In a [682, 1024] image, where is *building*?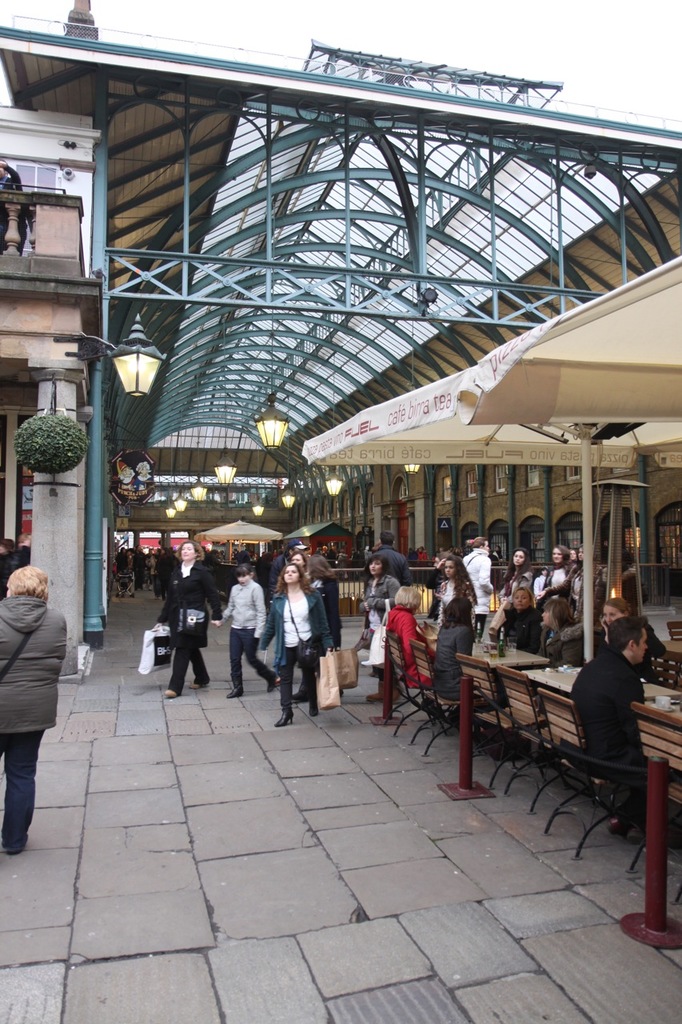
detection(285, 432, 681, 599).
